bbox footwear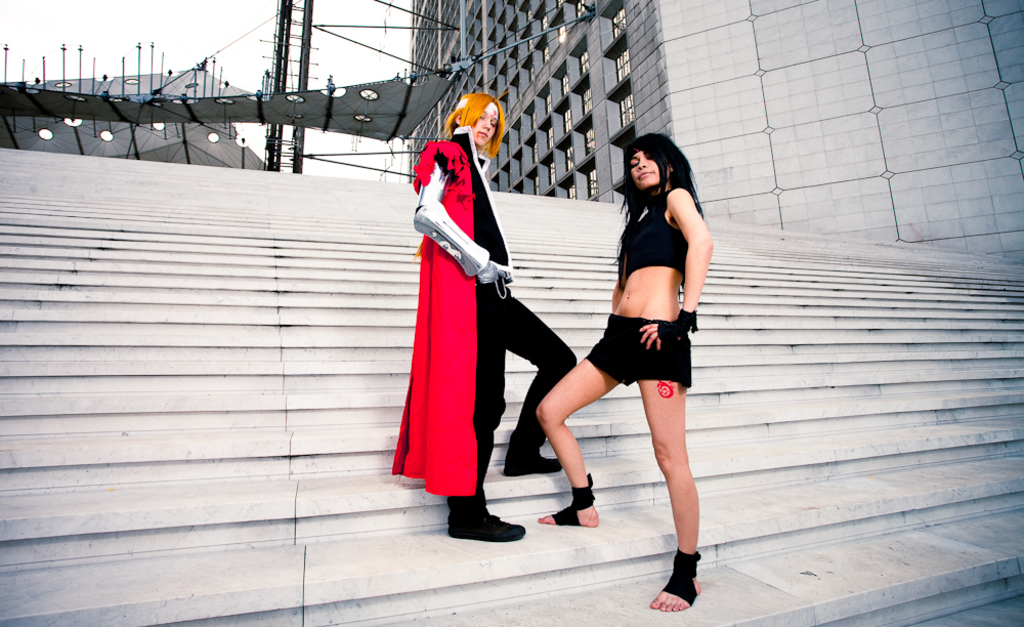
box(504, 451, 561, 473)
